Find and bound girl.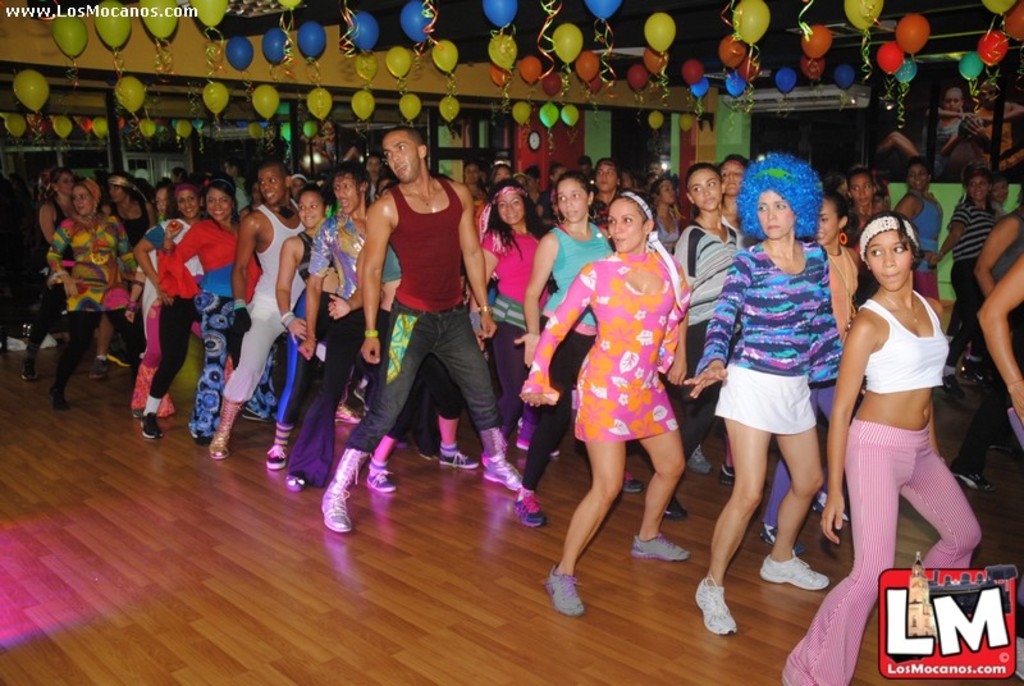
Bound: 262 179 337 461.
